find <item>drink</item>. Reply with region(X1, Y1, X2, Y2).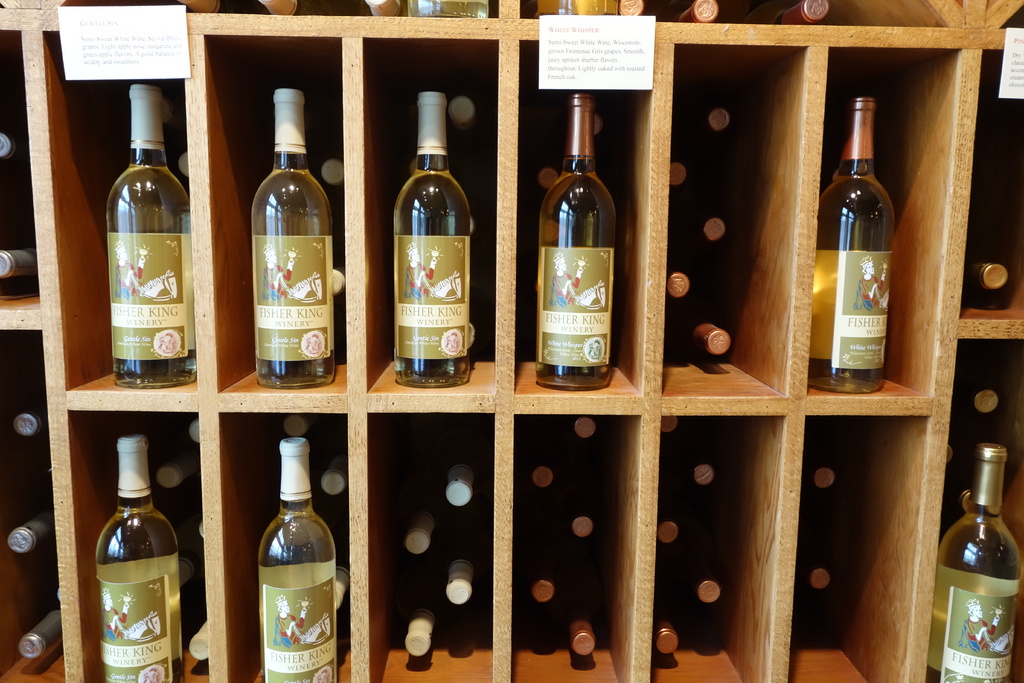
region(808, 99, 876, 388).
